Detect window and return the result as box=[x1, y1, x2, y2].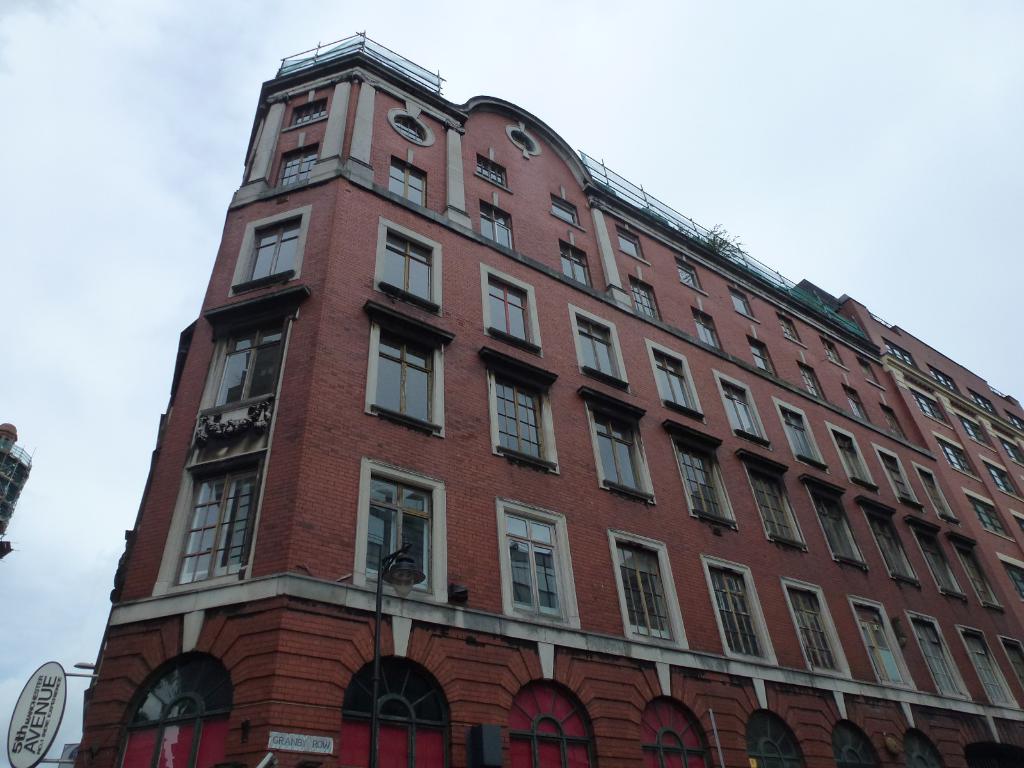
box=[473, 151, 513, 183].
